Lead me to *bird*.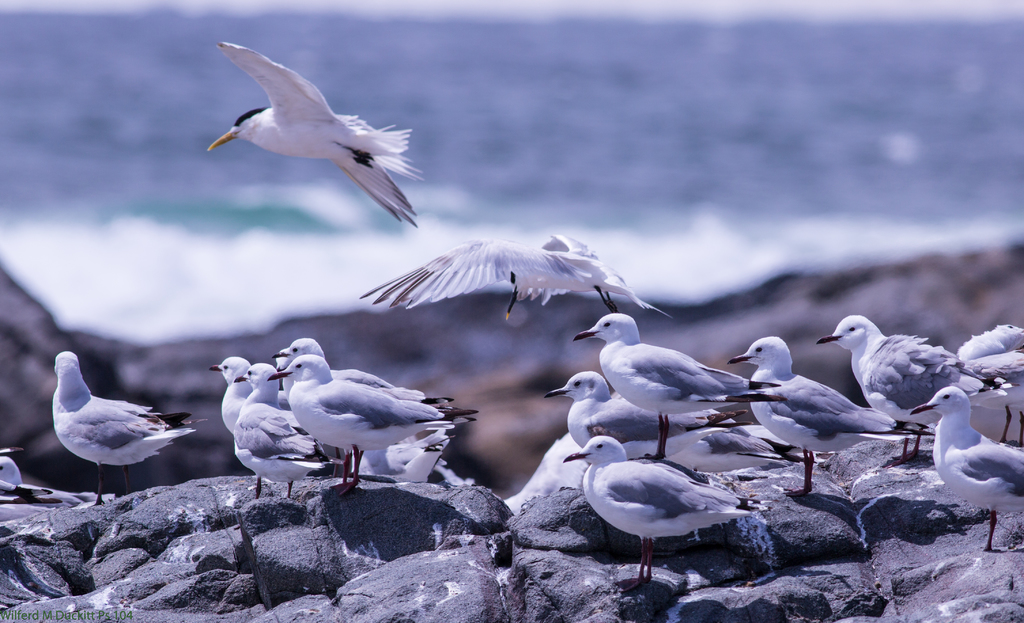
Lead to box=[0, 477, 67, 538].
